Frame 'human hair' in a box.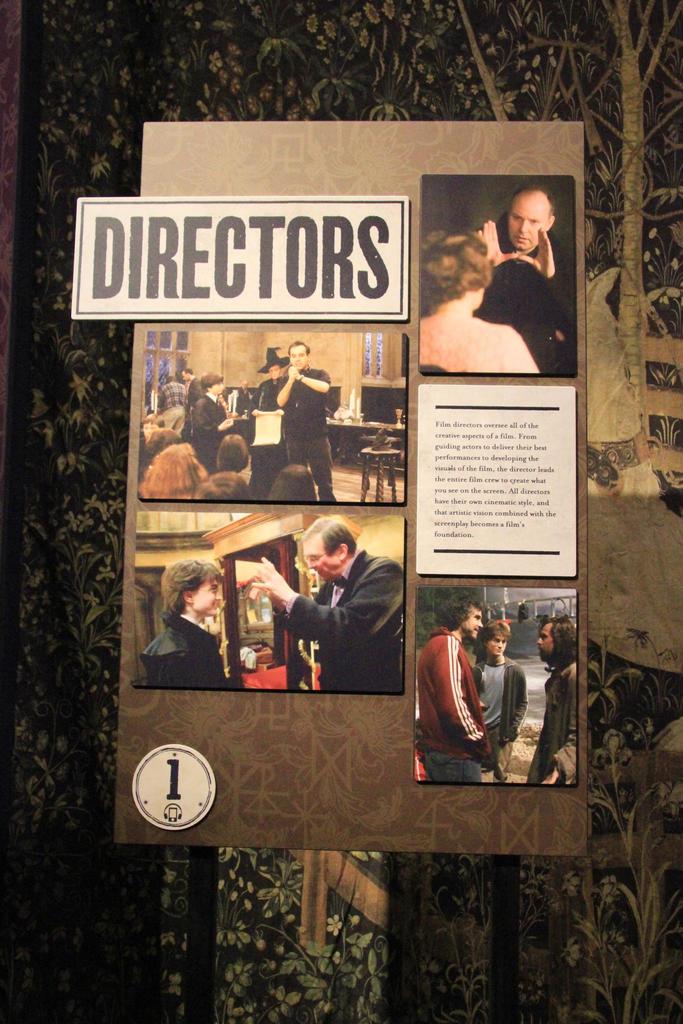
(left=420, top=241, right=502, bottom=309).
